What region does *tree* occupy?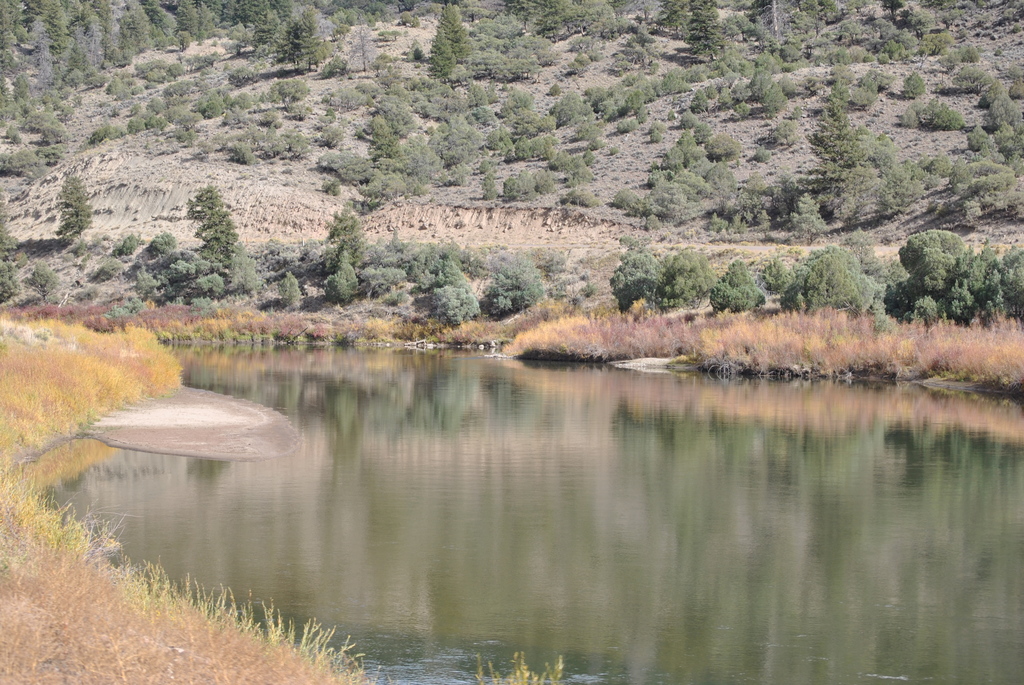
661:0:689:40.
